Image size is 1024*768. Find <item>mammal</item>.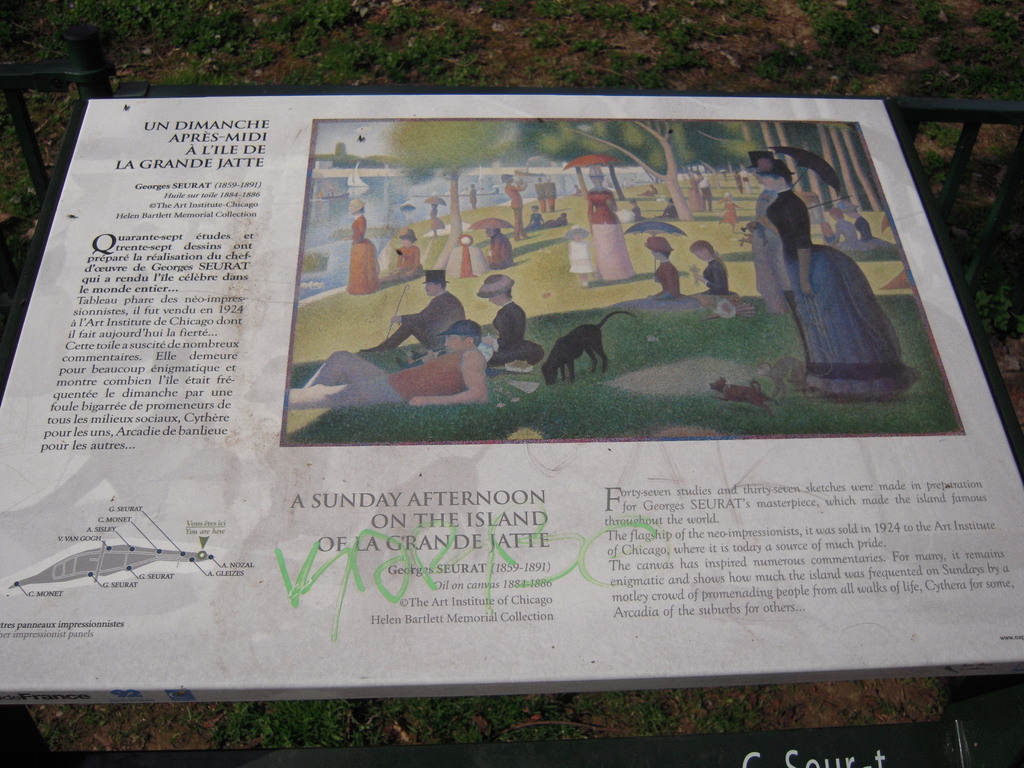
(821, 221, 834, 244).
